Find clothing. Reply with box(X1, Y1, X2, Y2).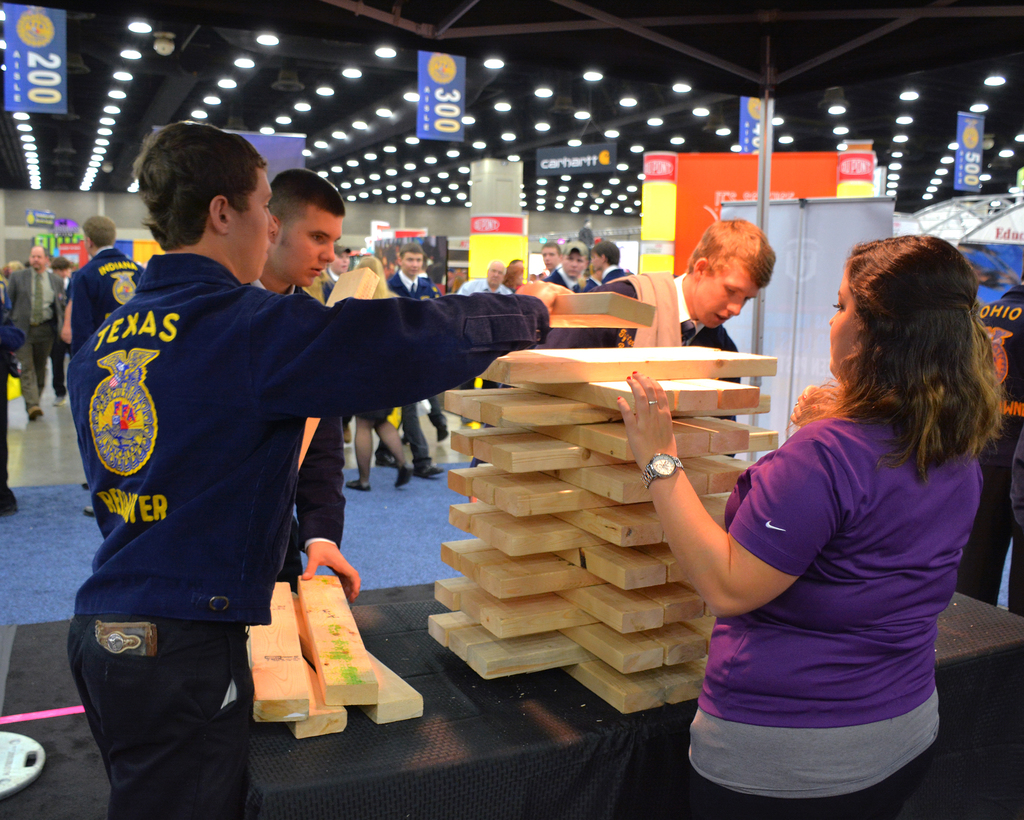
box(378, 270, 451, 472).
